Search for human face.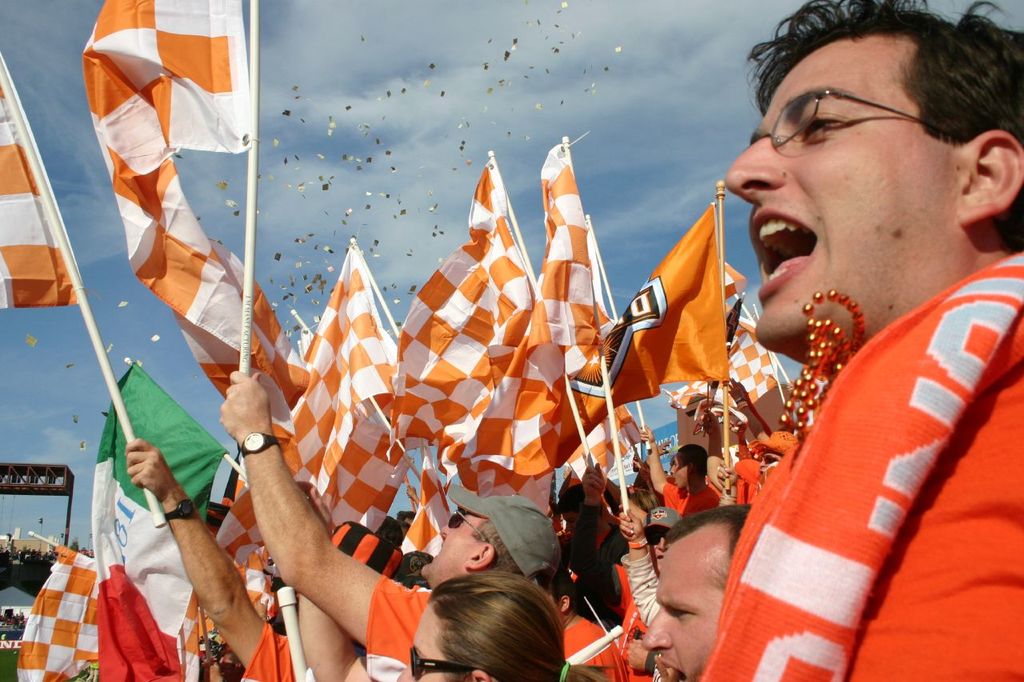
Found at <bbox>644, 531, 734, 681</bbox>.
